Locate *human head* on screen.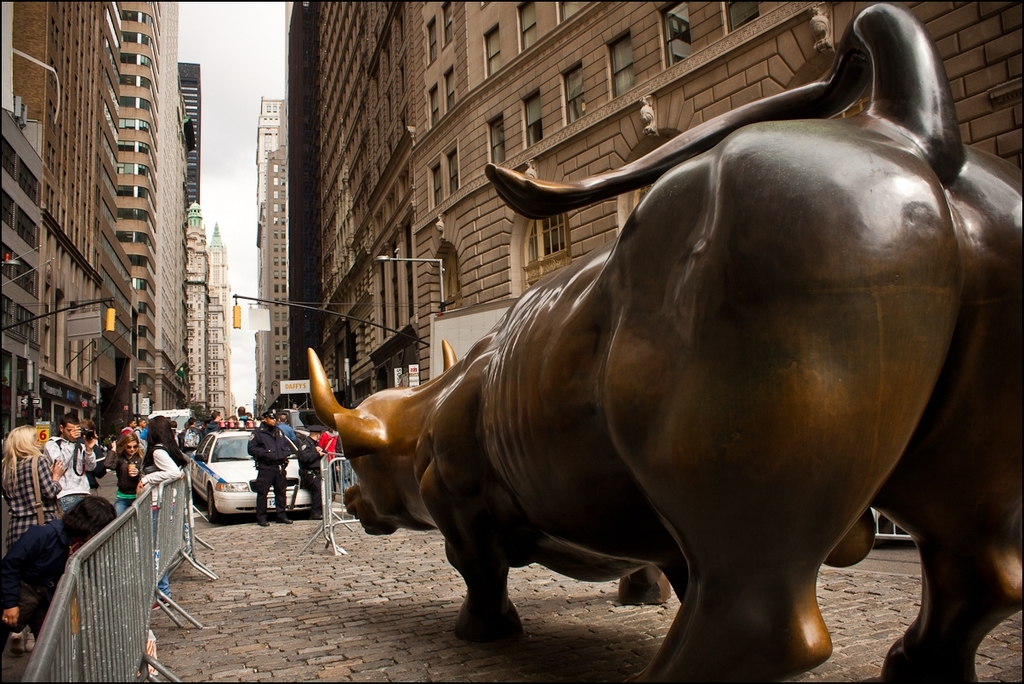
On screen at left=140, top=416, right=146, bottom=428.
